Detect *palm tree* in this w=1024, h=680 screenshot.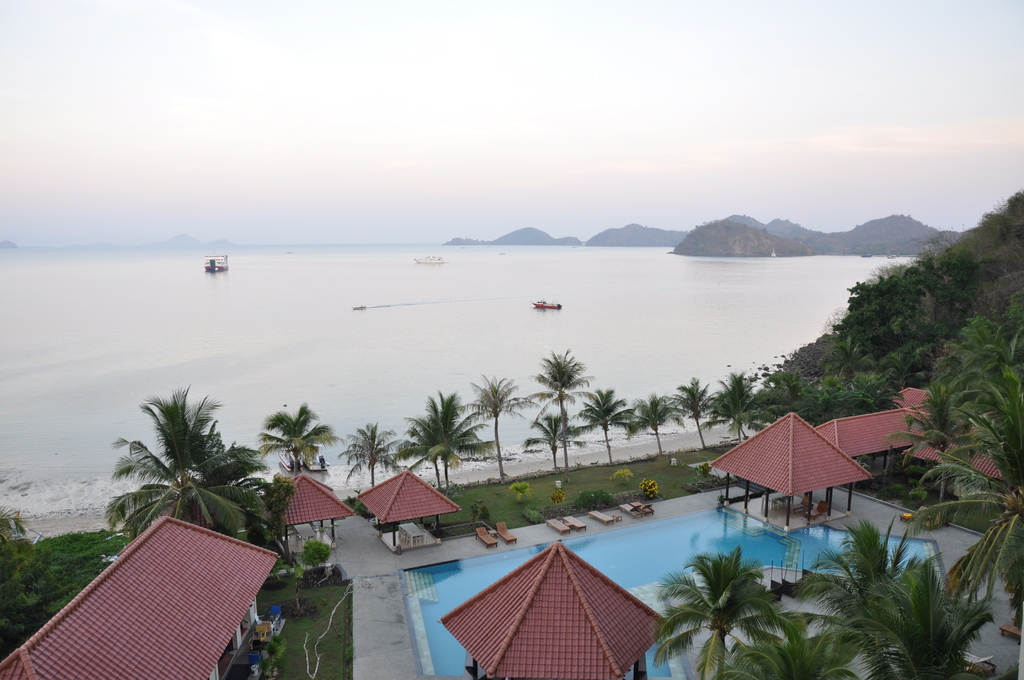
Detection: (619, 395, 686, 464).
